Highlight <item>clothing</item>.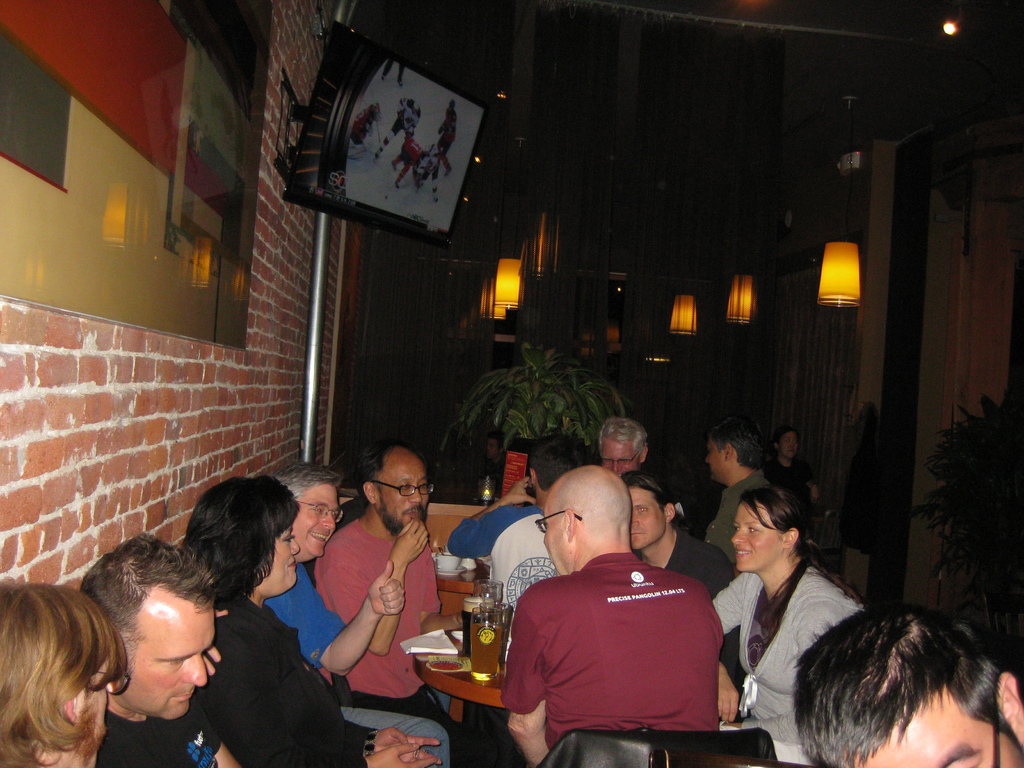
Highlighted region: l=483, t=448, r=510, b=486.
